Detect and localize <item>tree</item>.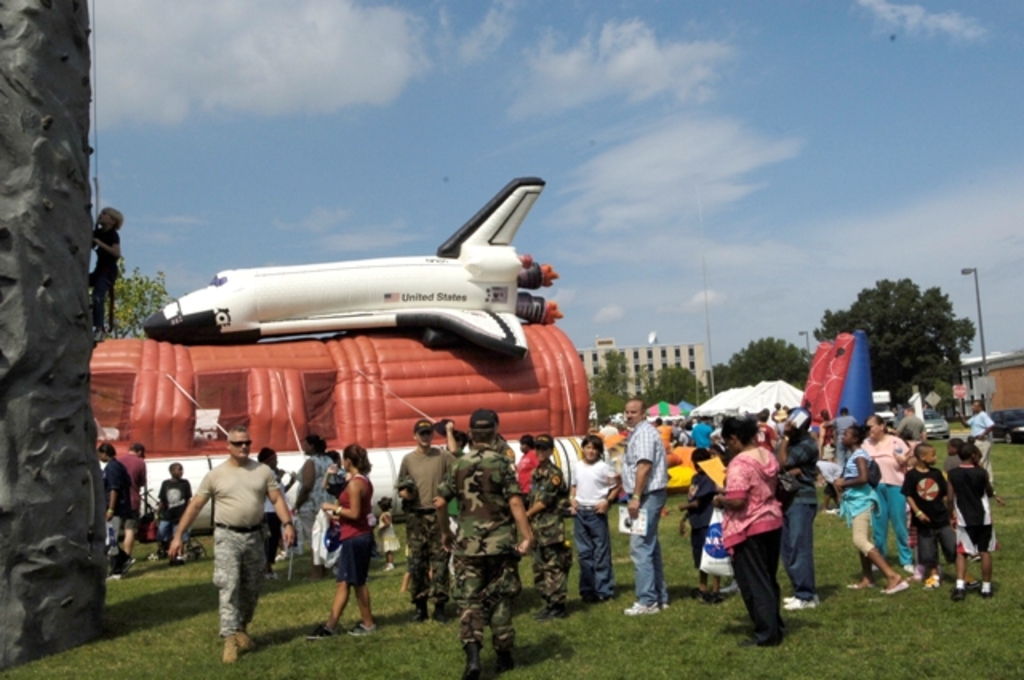
Localized at x1=586, y1=352, x2=629, y2=427.
